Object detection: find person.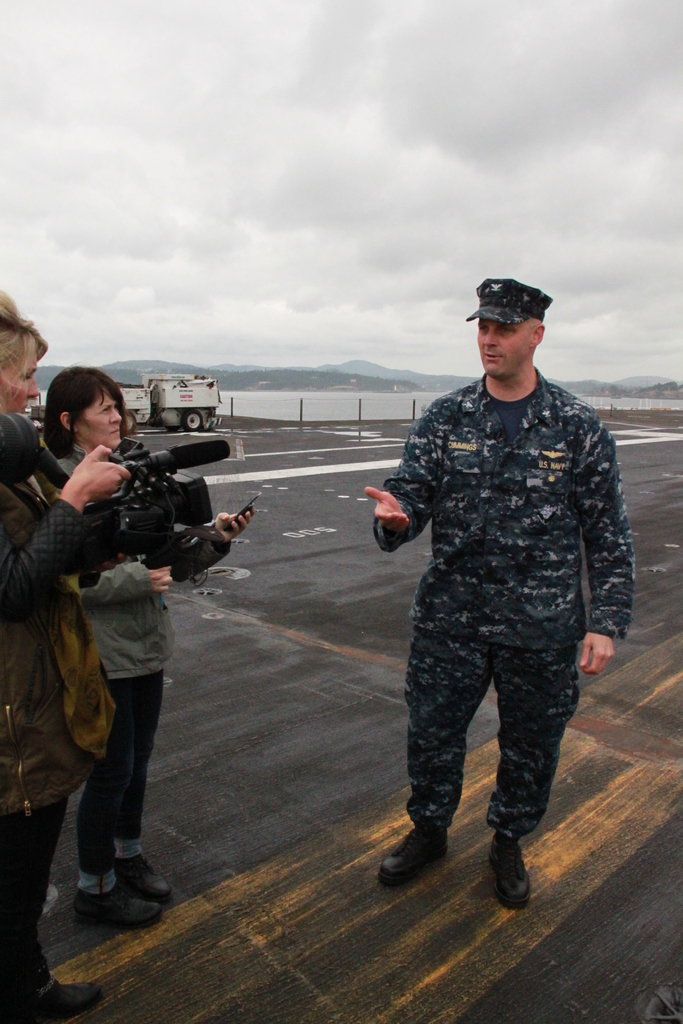
bbox=(0, 295, 136, 1023).
